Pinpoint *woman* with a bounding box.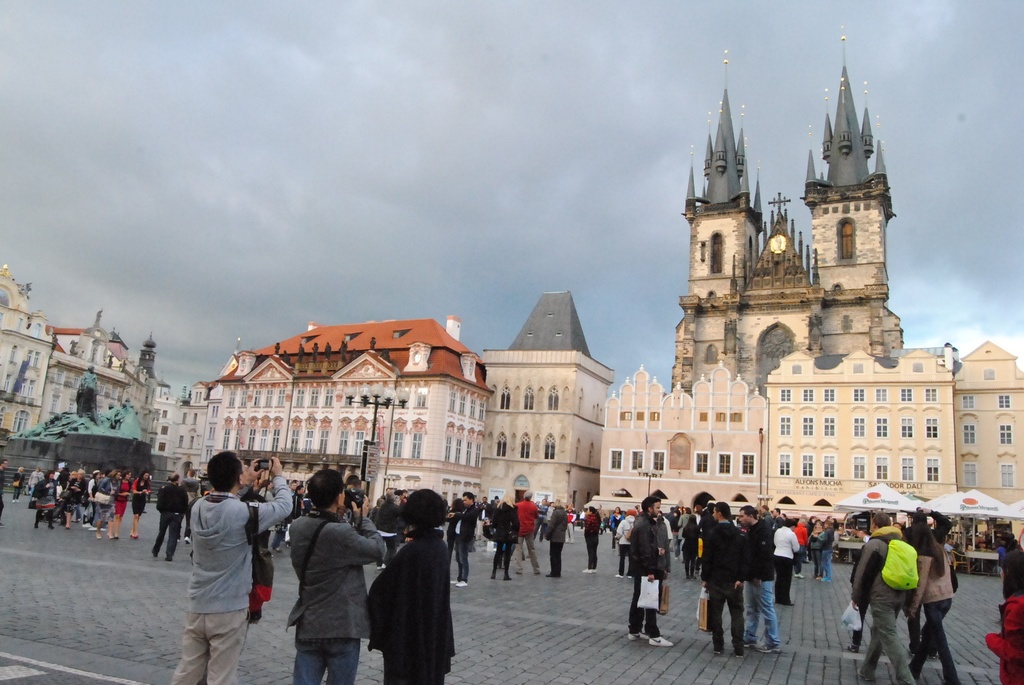
(left=610, top=507, right=637, bottom=580).
